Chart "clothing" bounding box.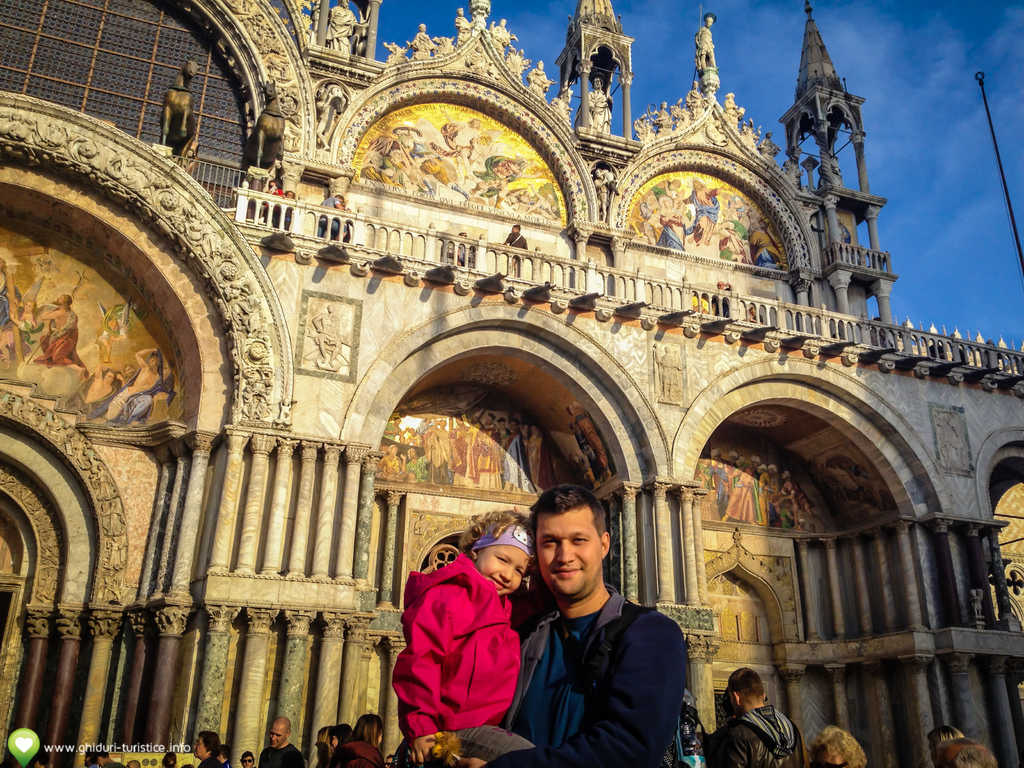
Charted: (259, 736, 307, 767).
